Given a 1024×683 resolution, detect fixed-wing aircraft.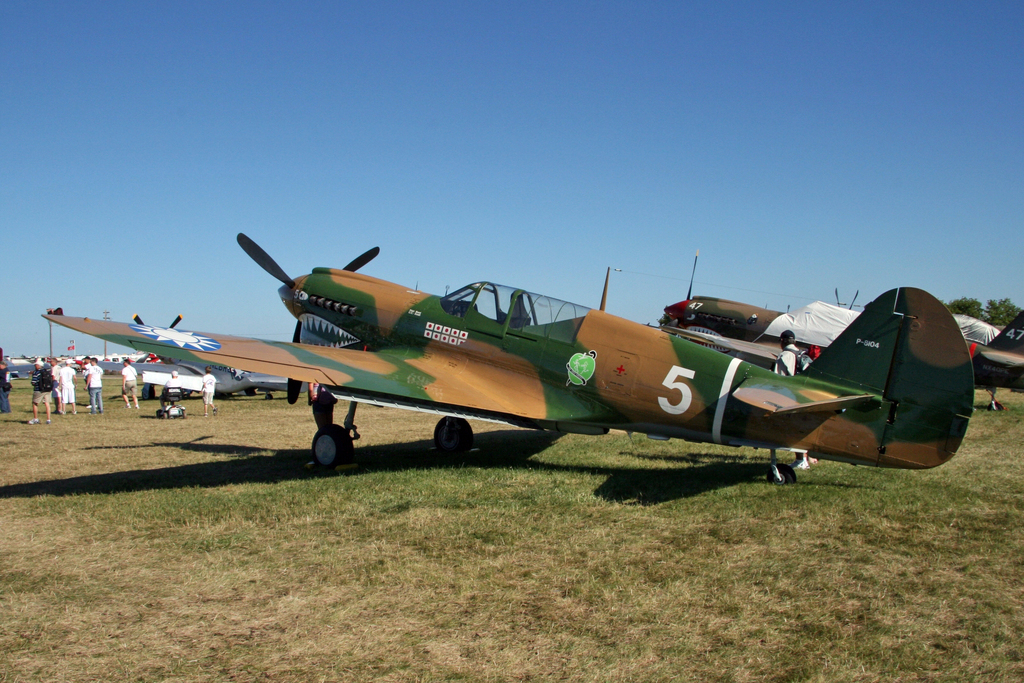
(left=47, top=229, right=976, bottom=488).
